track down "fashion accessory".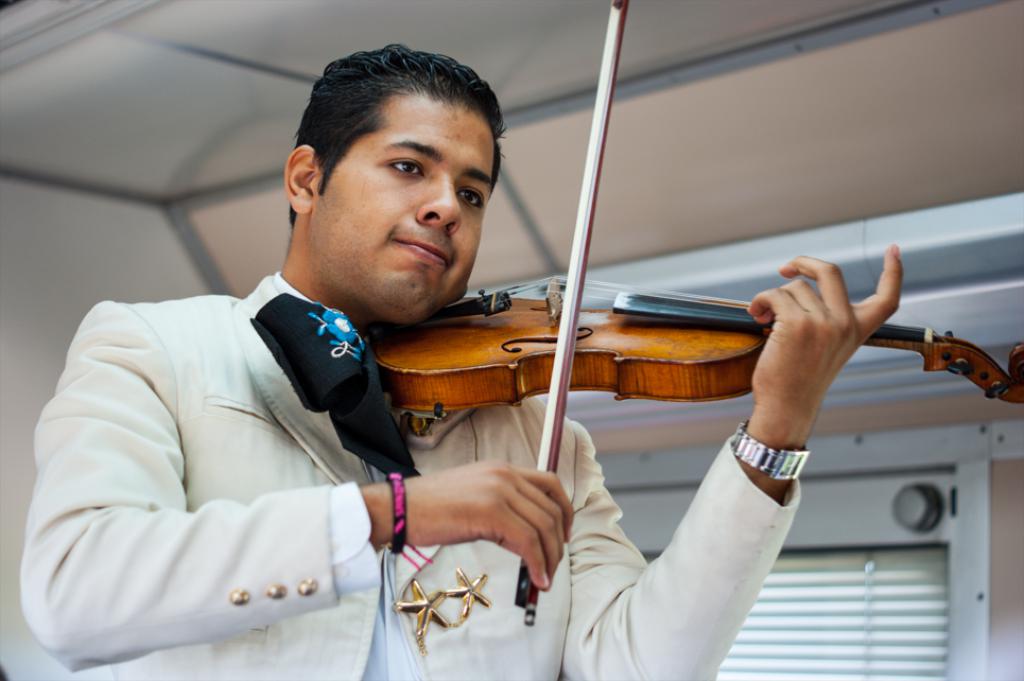
Tracked to [728,423,810,482].
